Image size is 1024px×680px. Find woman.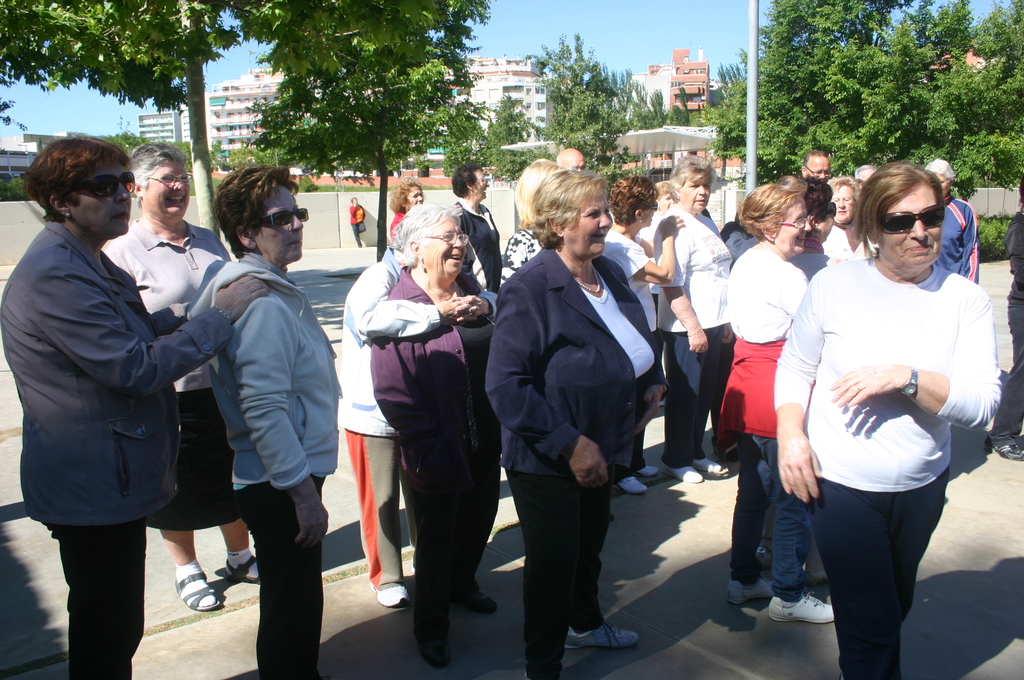
rect(368, 197, 490, 675).
